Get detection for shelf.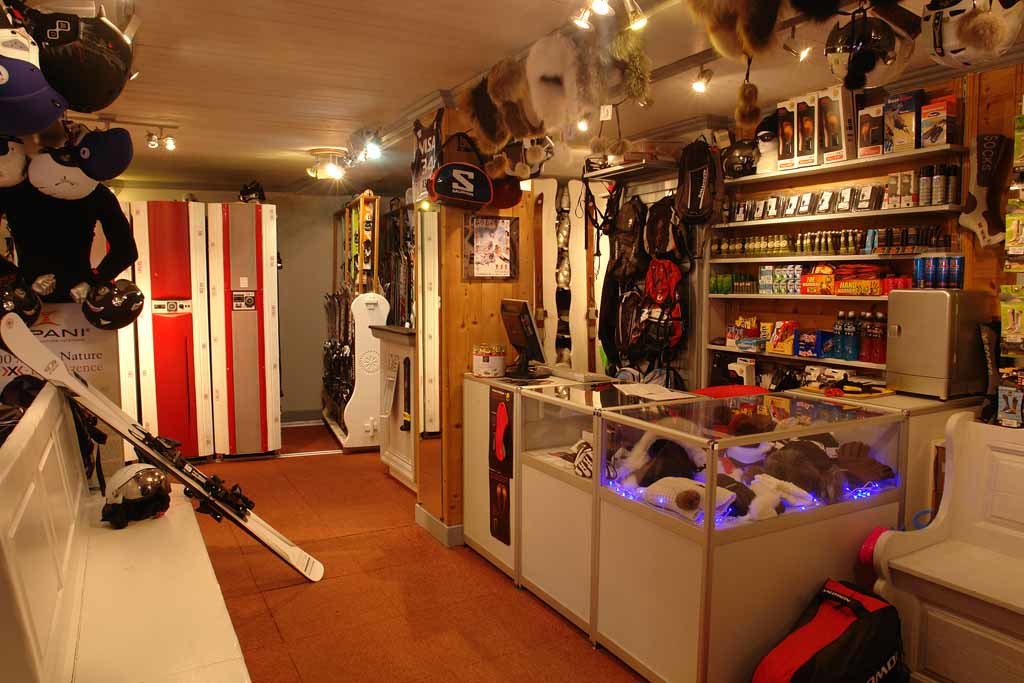
Detection: crop(705, 78, 978, 169).
